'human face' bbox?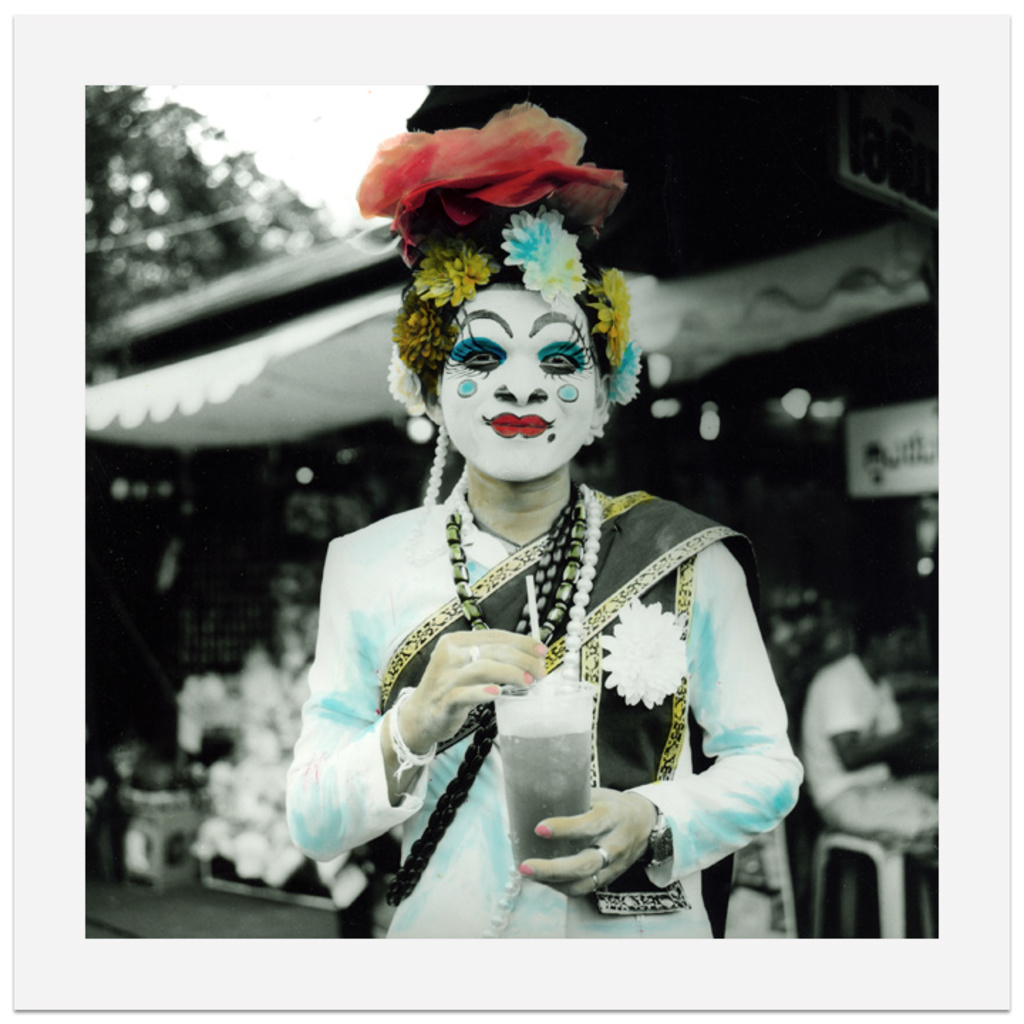
box=[435, 279, 597, 479]
